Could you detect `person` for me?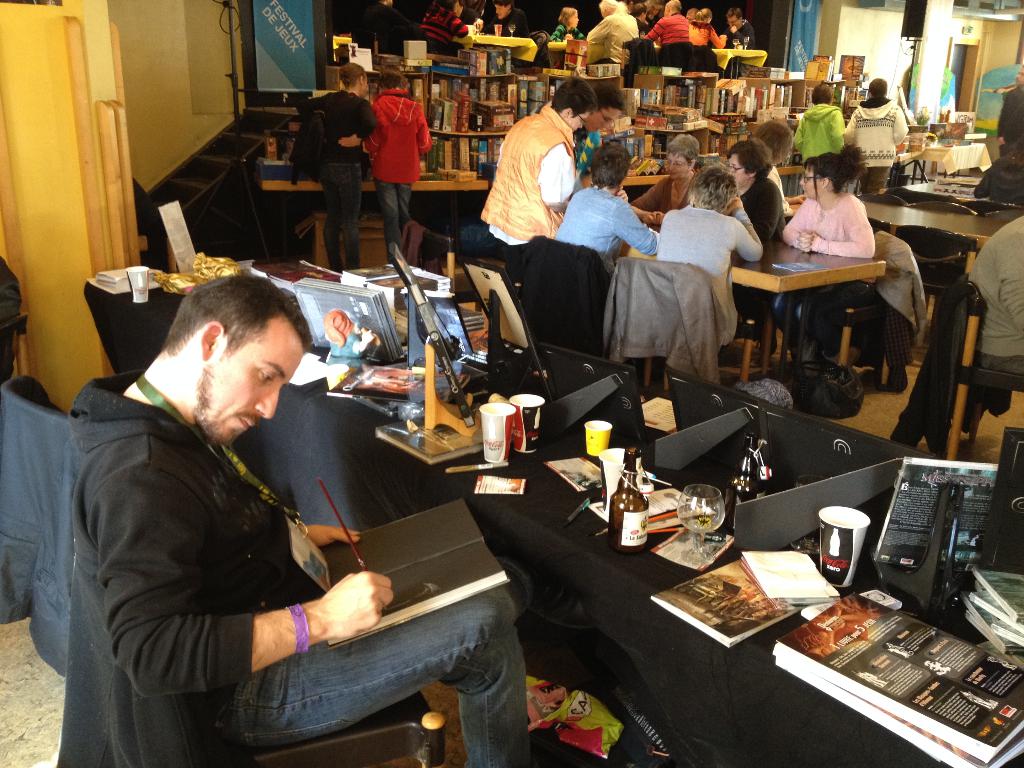
Detection result: pyautogui.locateOnScreen(842, 81, 920, 177).
